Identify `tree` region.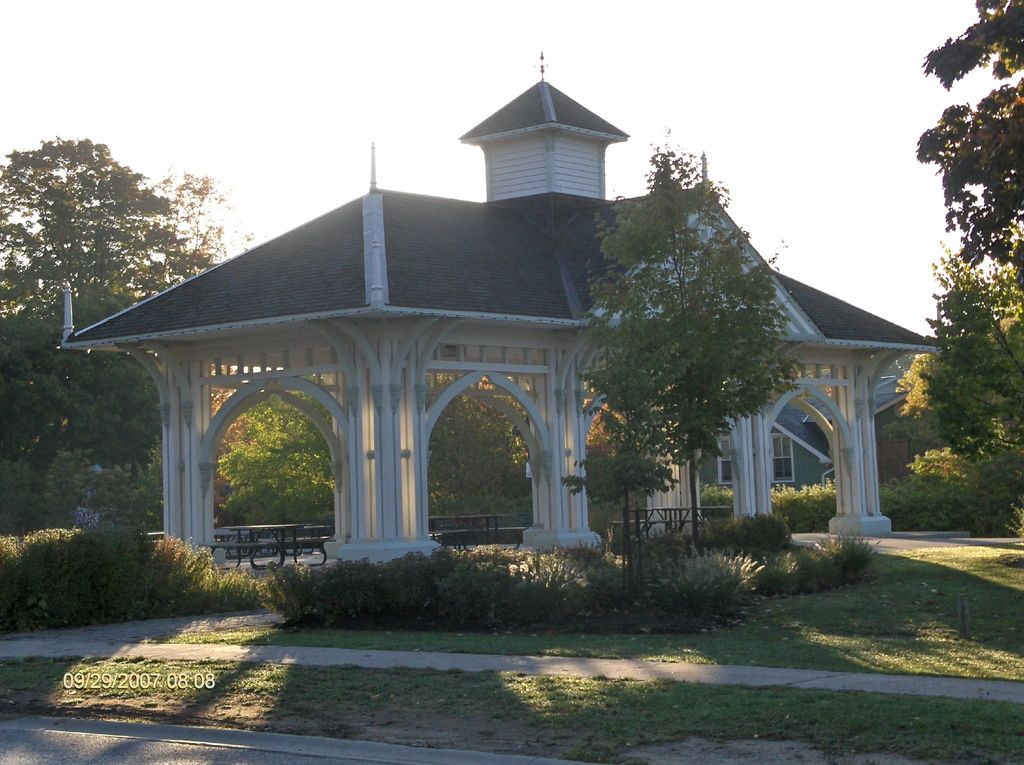
Region: bbox=[571, 105, 827, 591].
